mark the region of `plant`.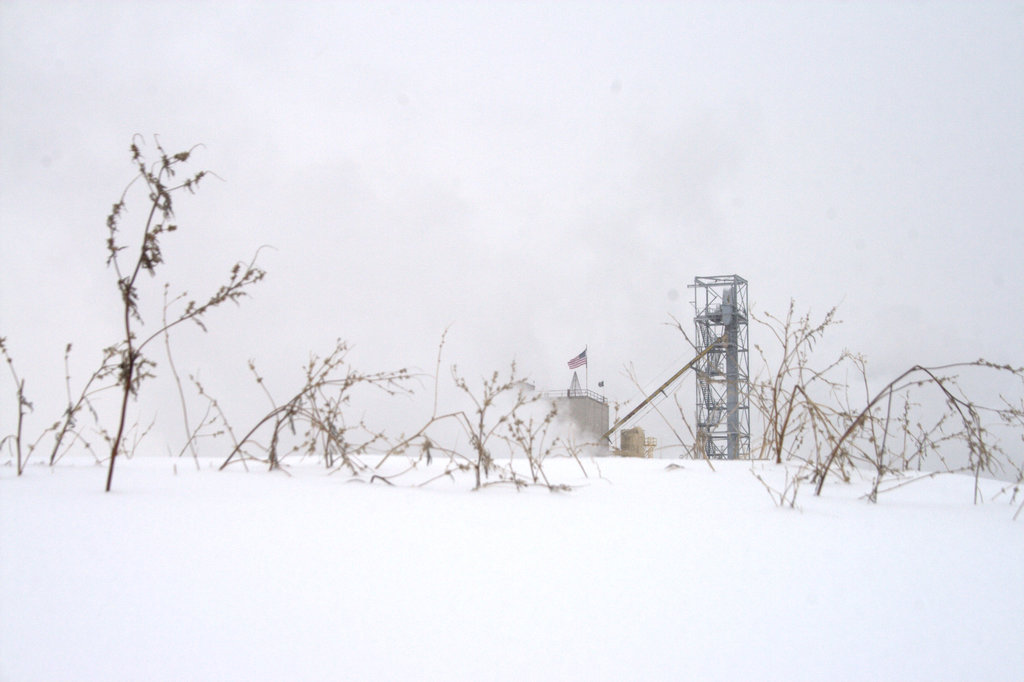
Region: 0,320,88,475.
